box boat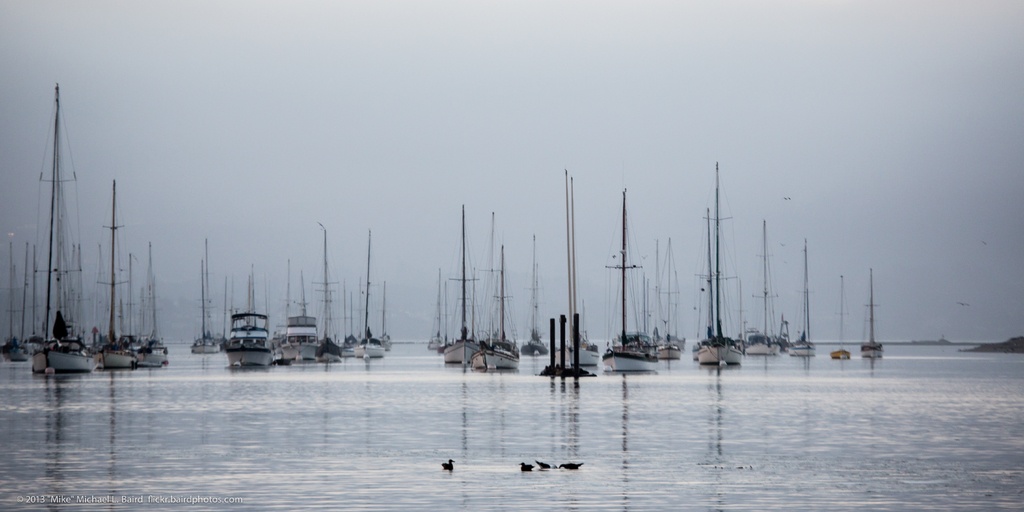
(691,164,742,367)
